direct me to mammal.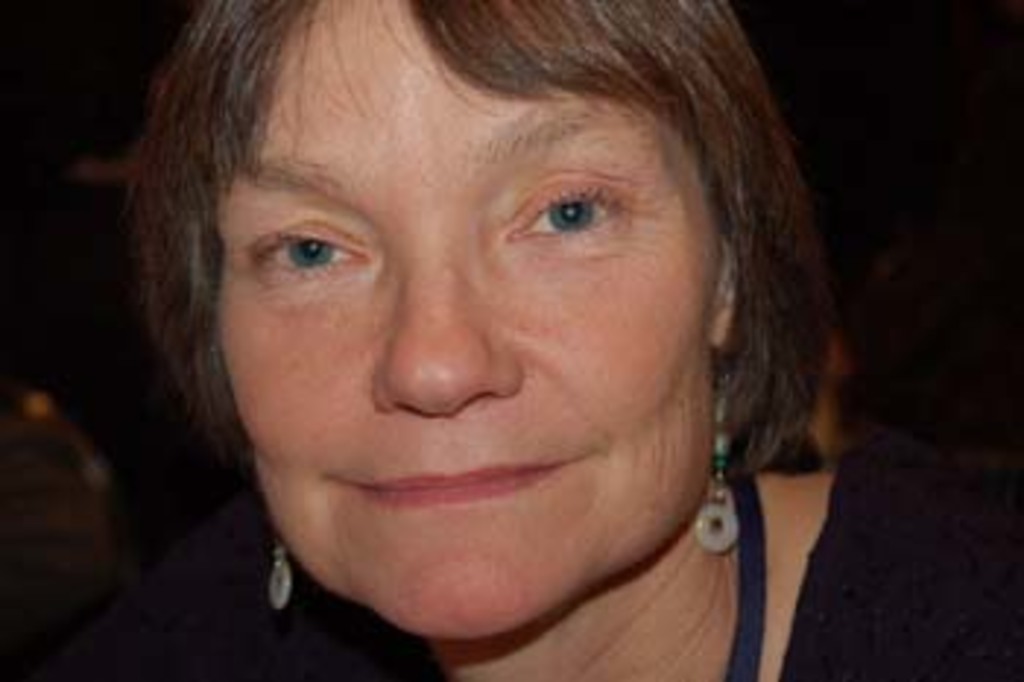
Direction: (x1=23, y1=0, x2=1021, y2=679).
